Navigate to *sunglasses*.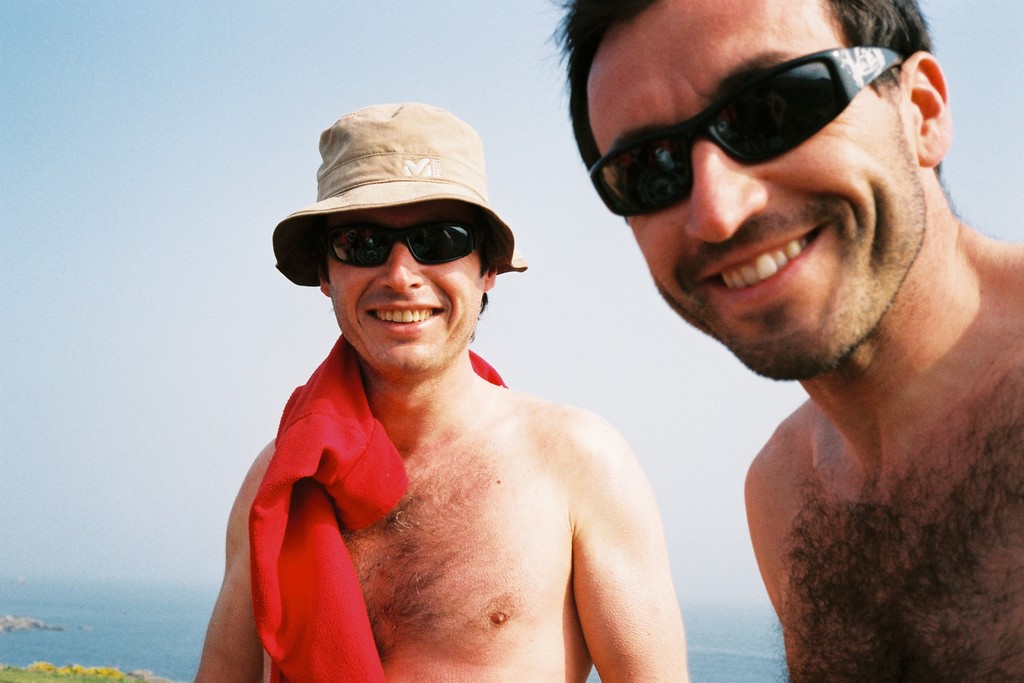
Navigation target: left=323, top=216, right=481, bottom=267.
